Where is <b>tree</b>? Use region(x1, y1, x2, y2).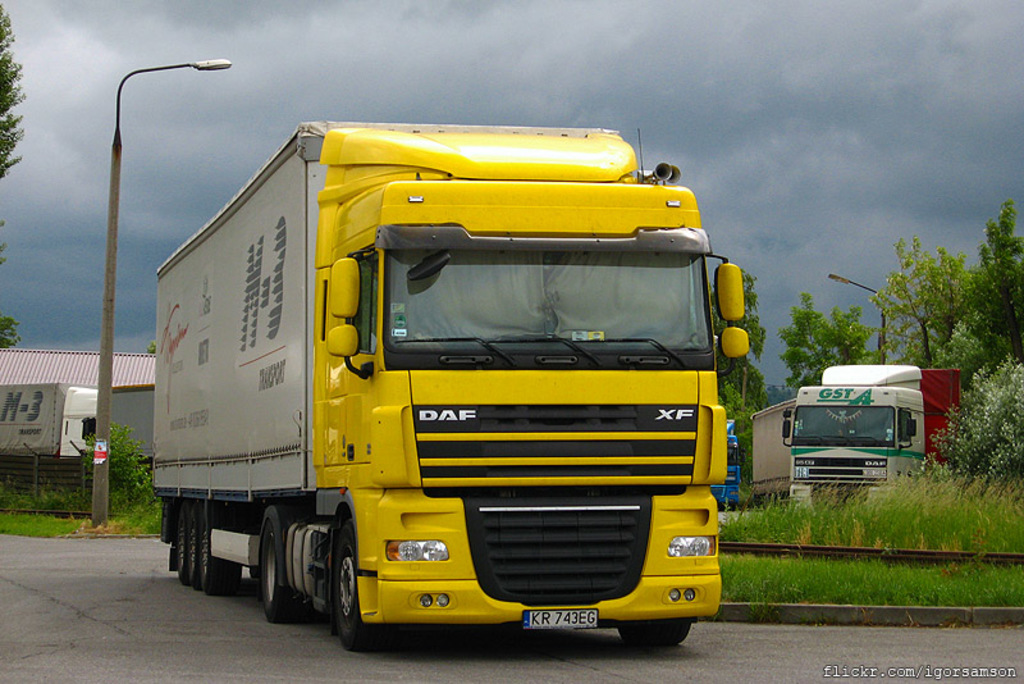
region(72, 415, 168, 505).
